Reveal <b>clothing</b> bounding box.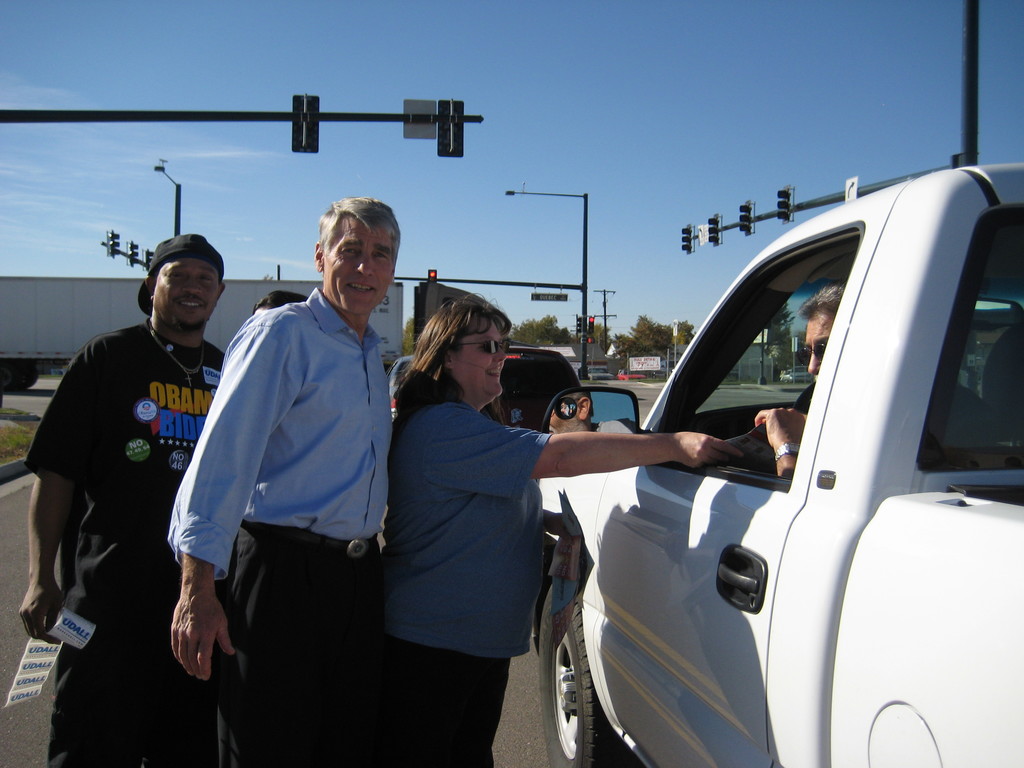
Revealed: x1=383, y1=399, x2=552, y2=767.
